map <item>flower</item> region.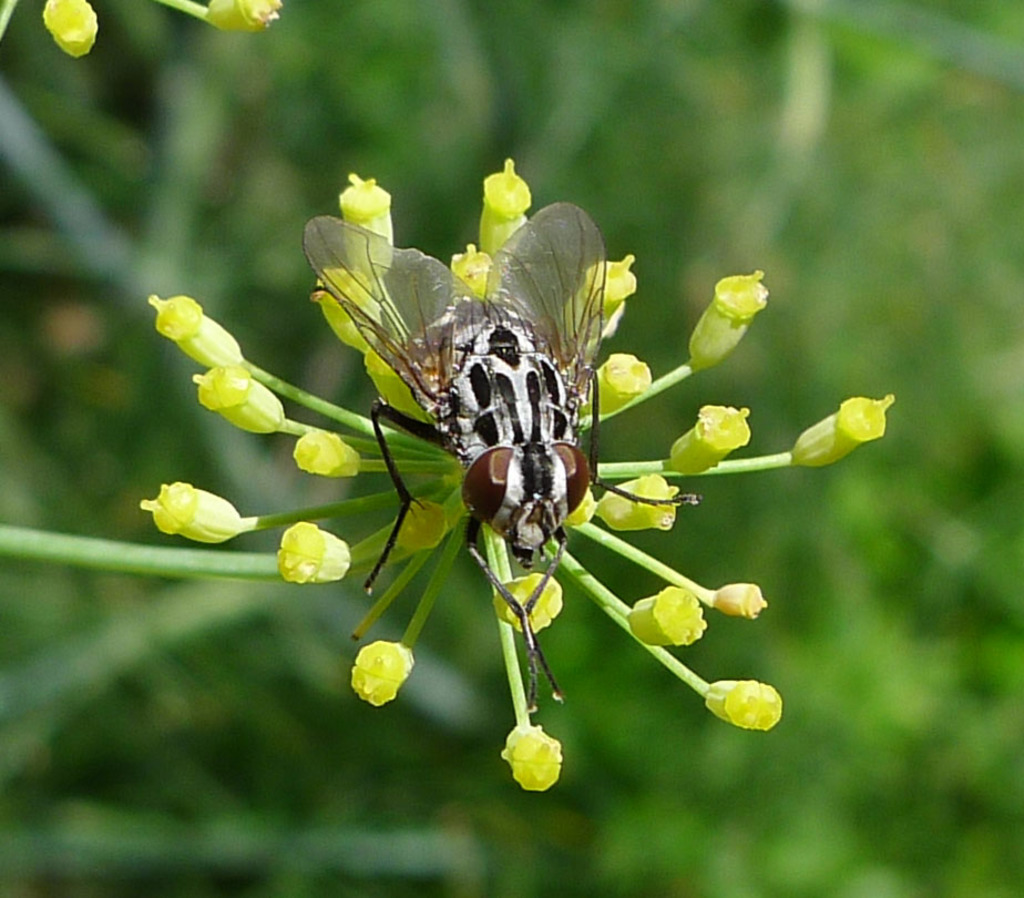
Mapped to box(339, 174, 401, 284).
